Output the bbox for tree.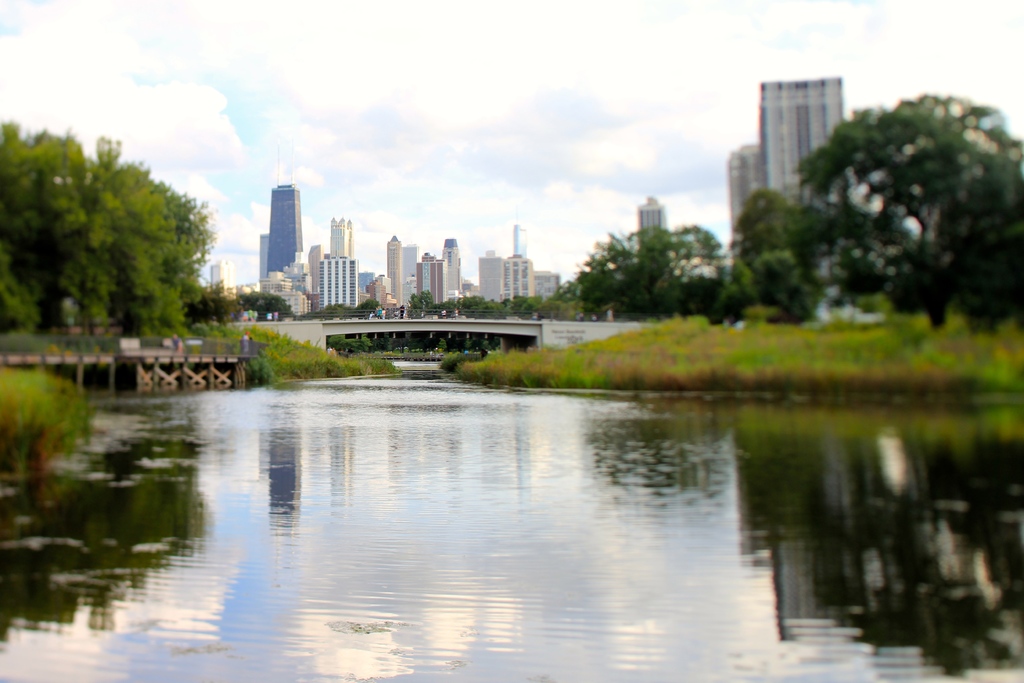
[left=801, top=95, right=1022, bottom=328].
